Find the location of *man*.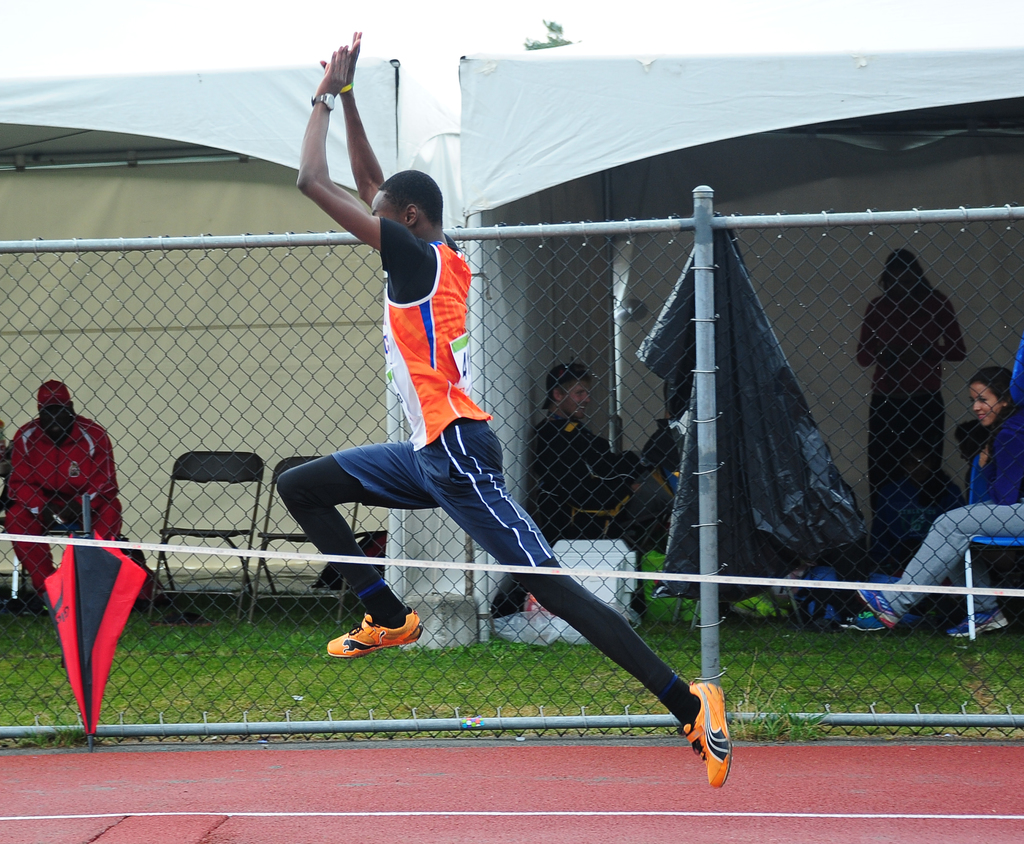
Location: (274, 29, 735, 790).
